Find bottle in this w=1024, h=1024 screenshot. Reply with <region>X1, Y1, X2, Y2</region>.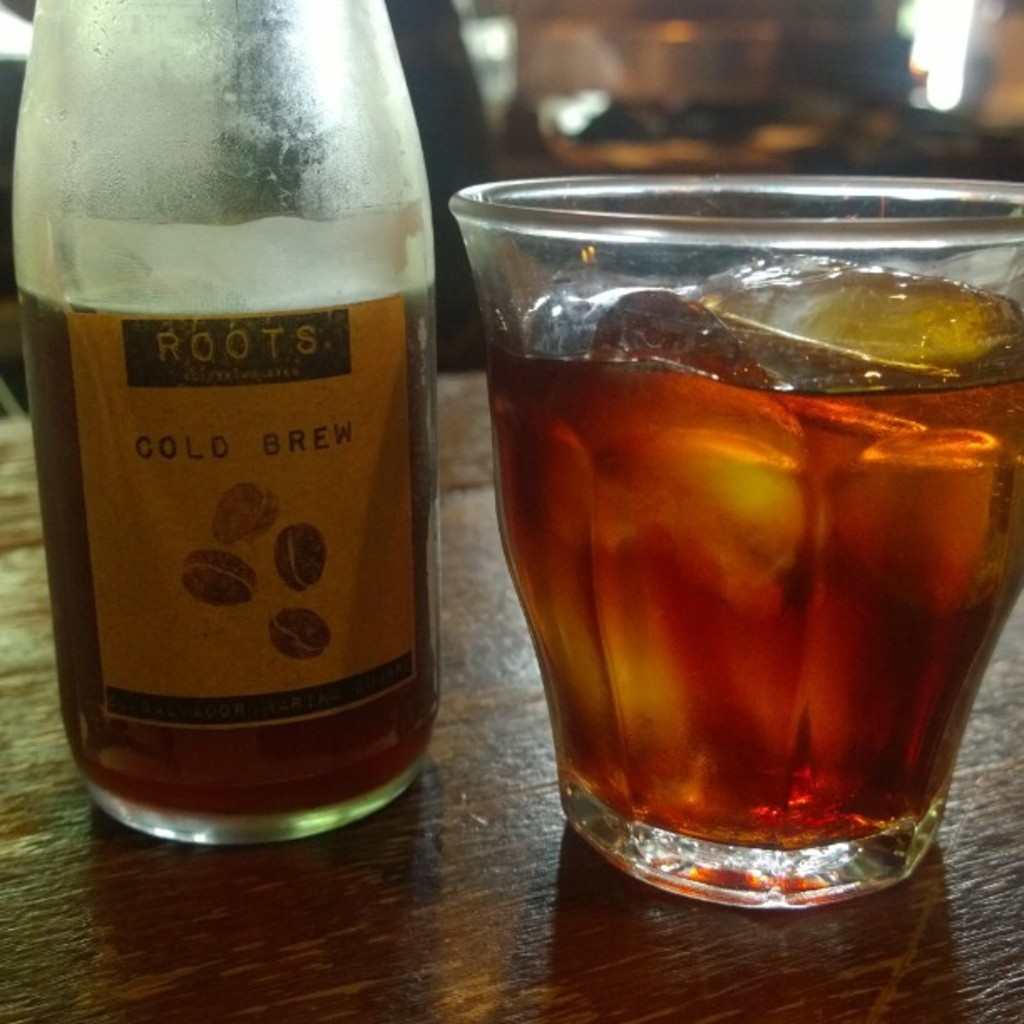
<region>18, 0, 452, 840</region>.
